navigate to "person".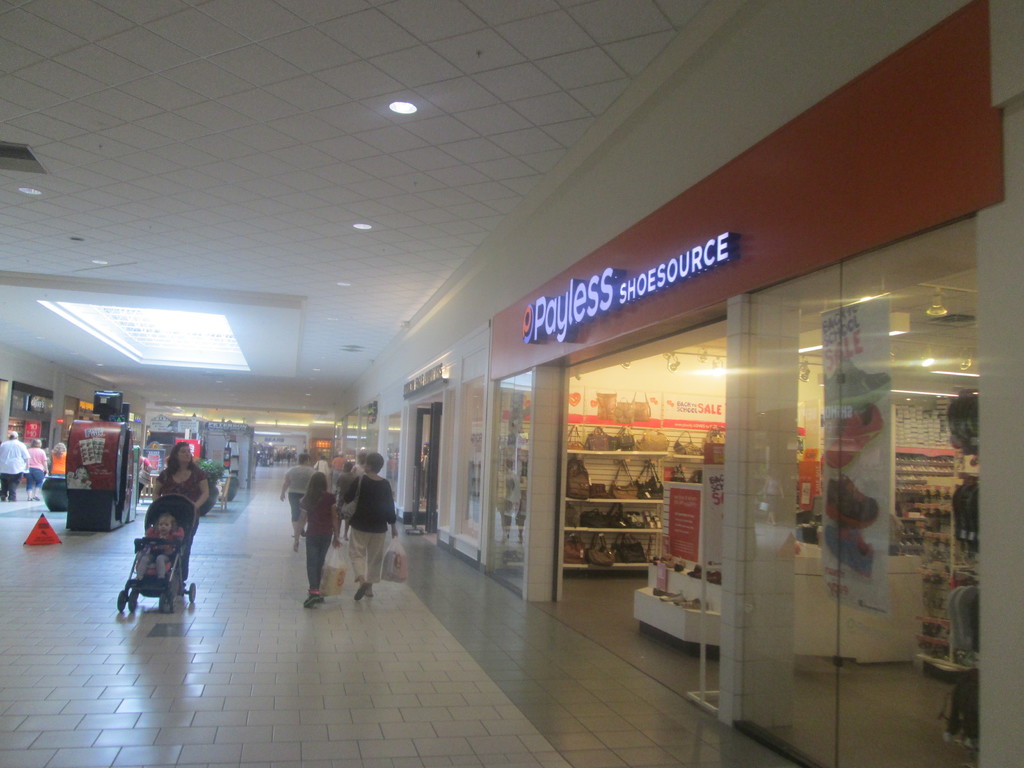
Navigation target: detection(150, 439, 209, 518).
